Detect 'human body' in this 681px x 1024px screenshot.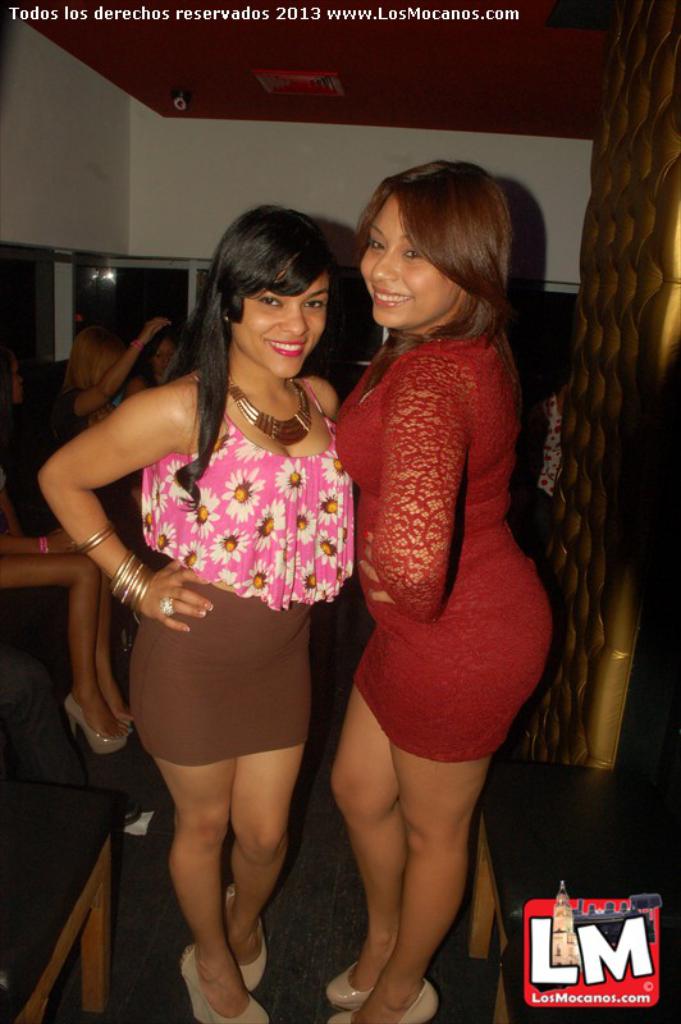
Detection: bbox=[308, 155, 558, 1023].
